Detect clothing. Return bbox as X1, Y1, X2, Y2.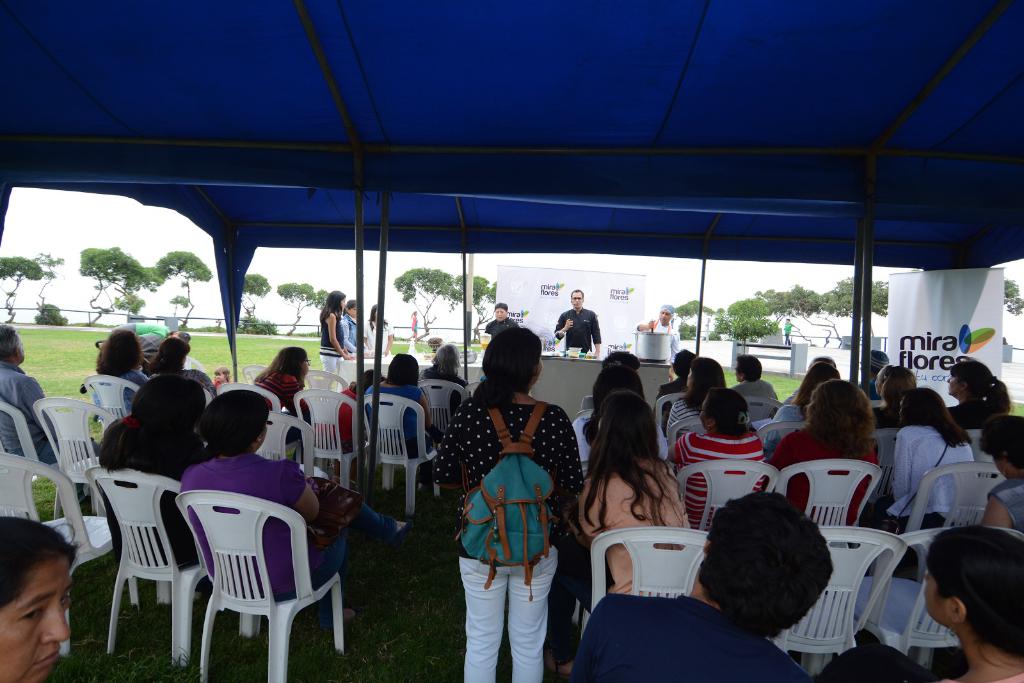
213, 380, 235, 386.
